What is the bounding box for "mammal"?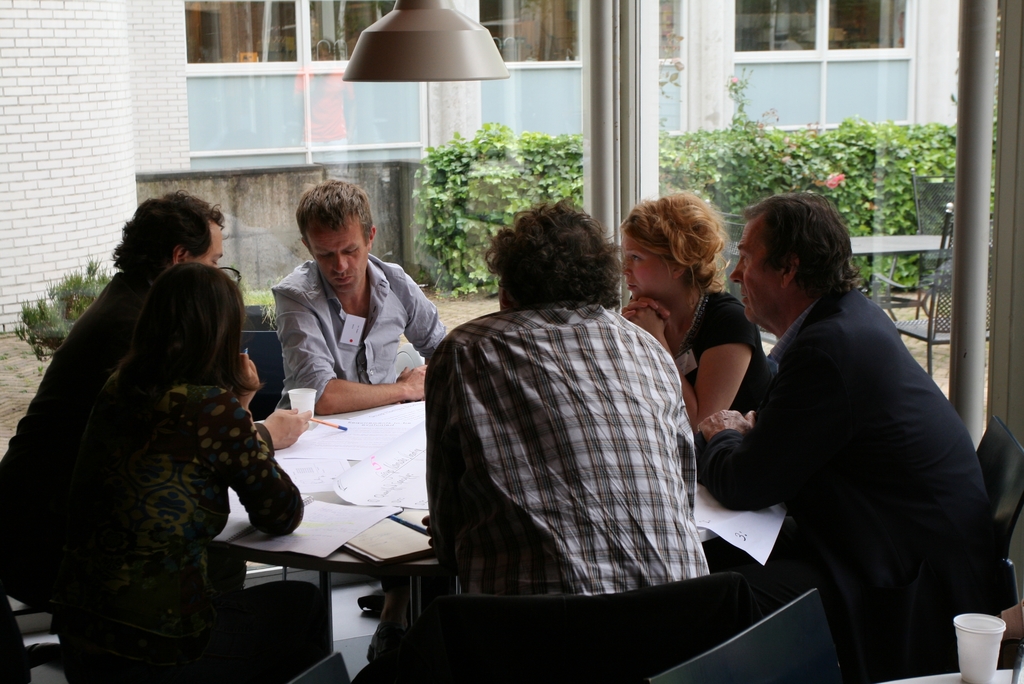
(x1=275, y1=179, x2=452, y2=417).
